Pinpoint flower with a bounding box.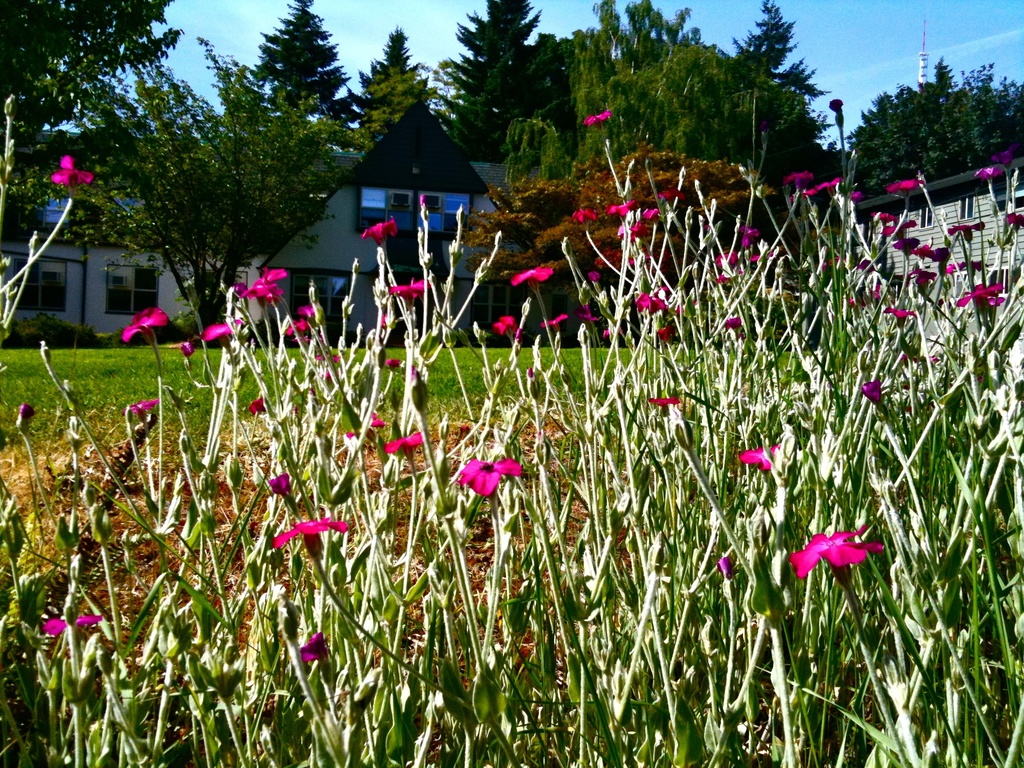
(374,412,385,427).
